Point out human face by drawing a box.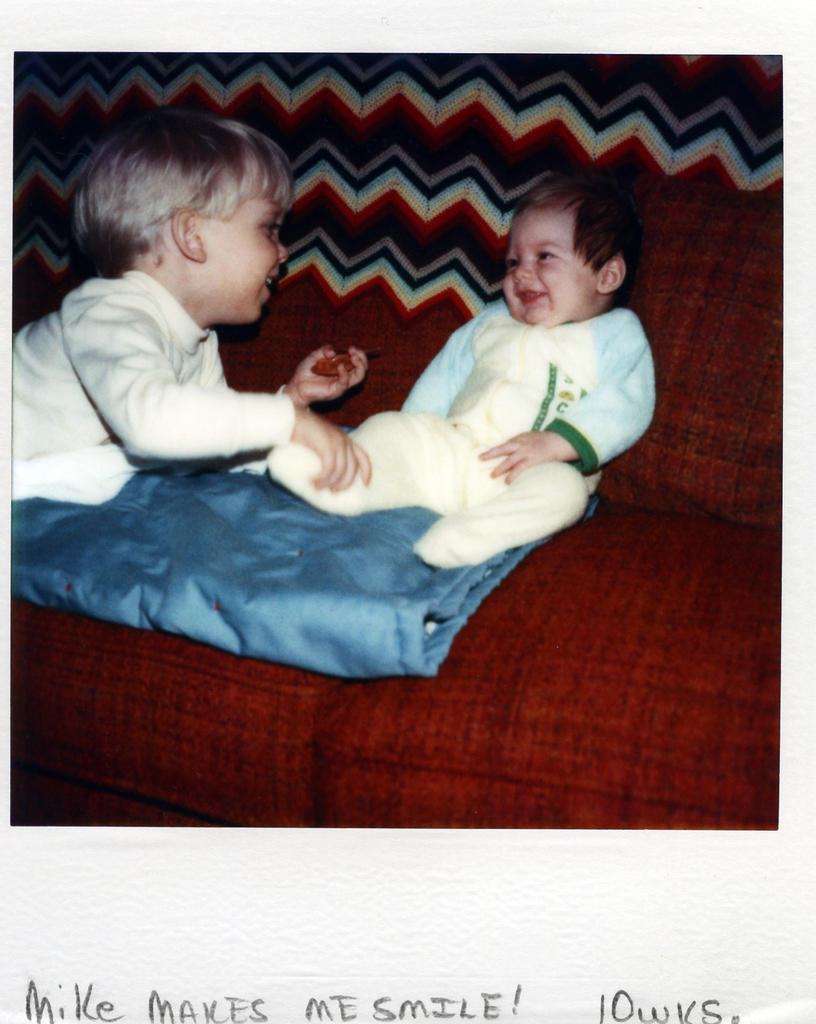
bbox(196, 202, 287, 319).
